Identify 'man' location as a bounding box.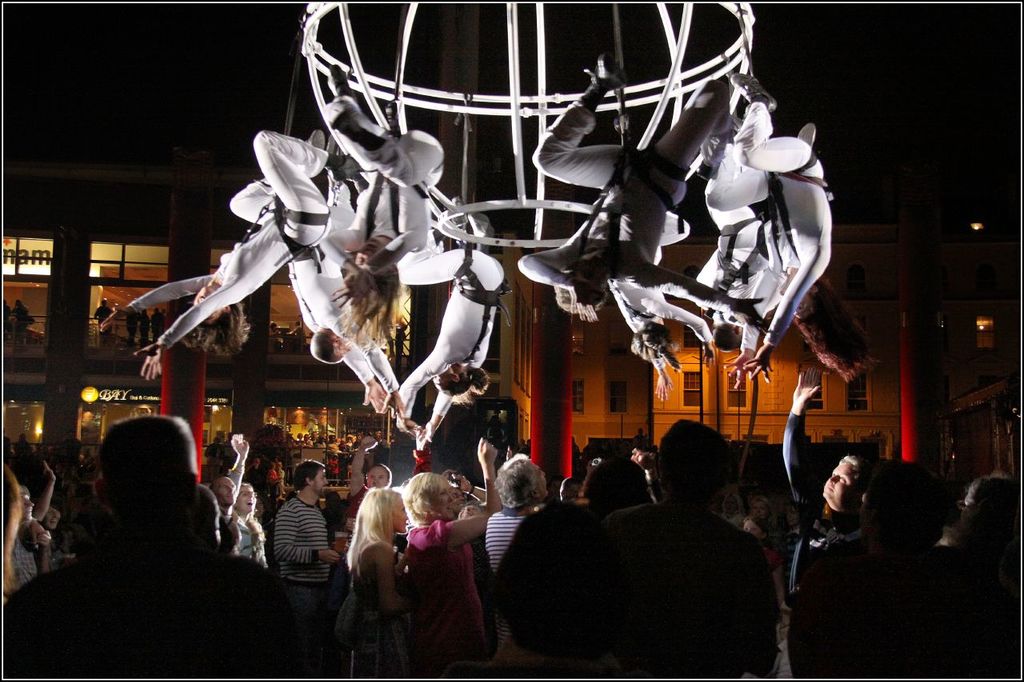
l=0, t=417, r=308, b=680.
